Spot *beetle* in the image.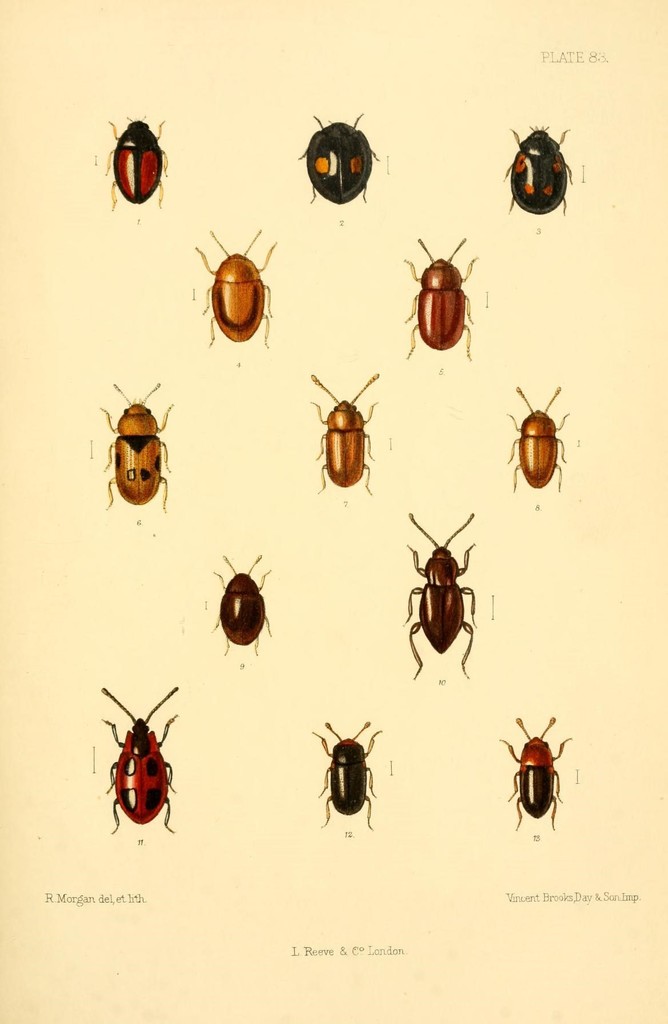
*beetle* found at (x1=507, y1=391, x2=575, y2=488).
